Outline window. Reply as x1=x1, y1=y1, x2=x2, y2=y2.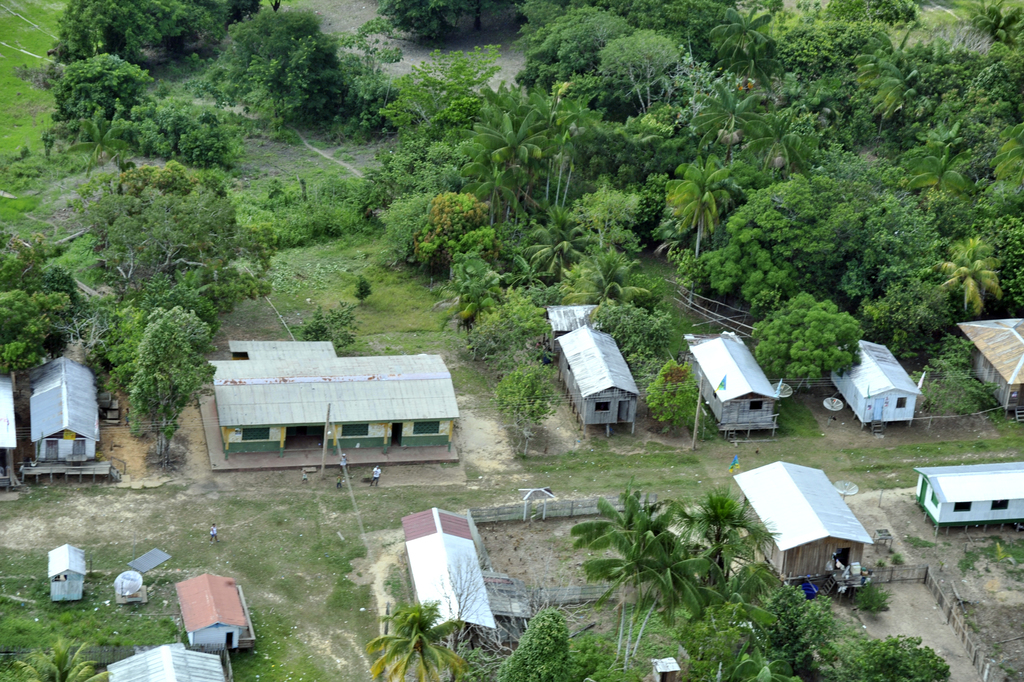
x1=932, y1=494, x2=938, y2=505.
